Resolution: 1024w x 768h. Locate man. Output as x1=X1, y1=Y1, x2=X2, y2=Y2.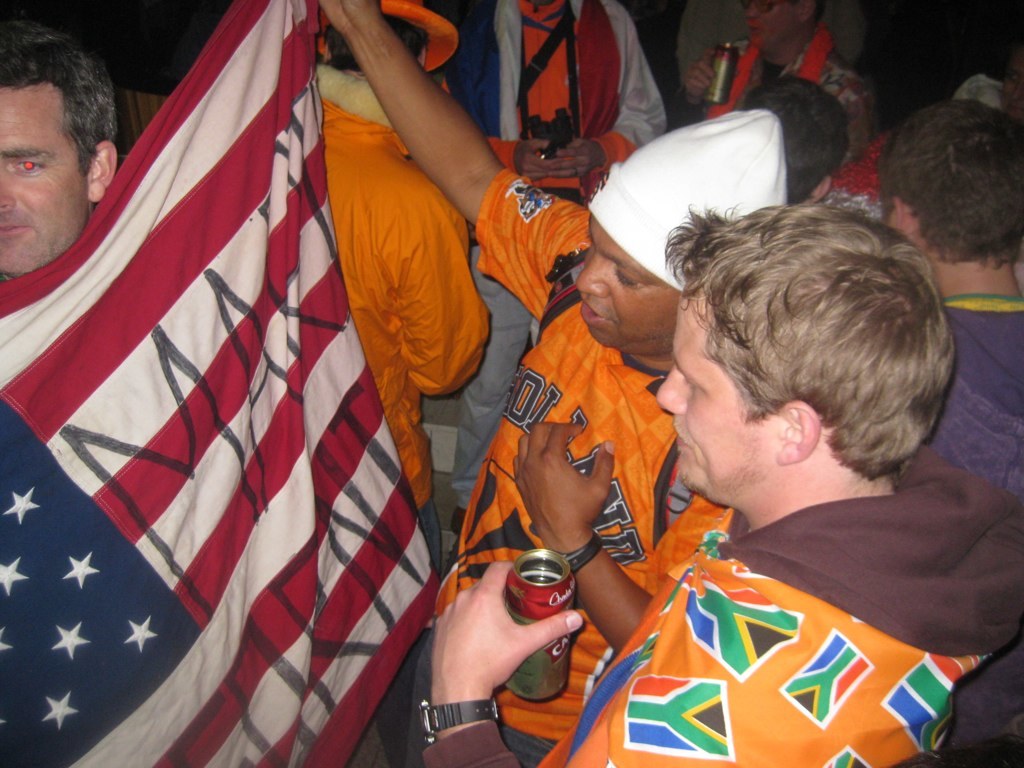
x1=750, y1=76, x2=858, y2=210.
